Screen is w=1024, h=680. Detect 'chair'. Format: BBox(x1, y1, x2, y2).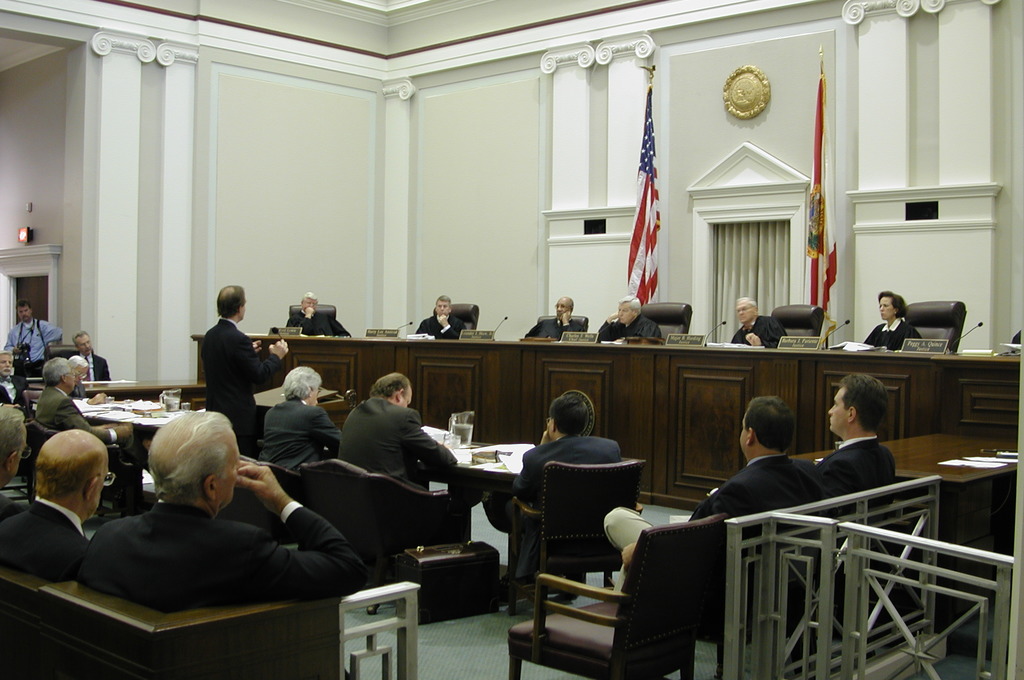
BBox(532, 312, 588, 333).
